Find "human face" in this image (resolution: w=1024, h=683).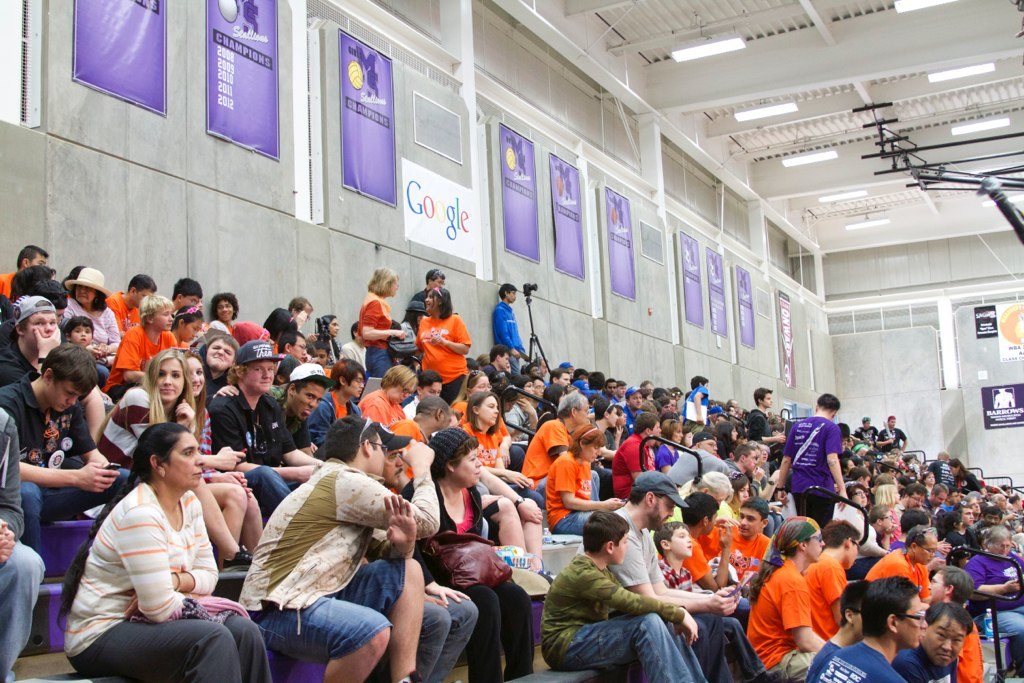
[730, 429, 737, 442].
